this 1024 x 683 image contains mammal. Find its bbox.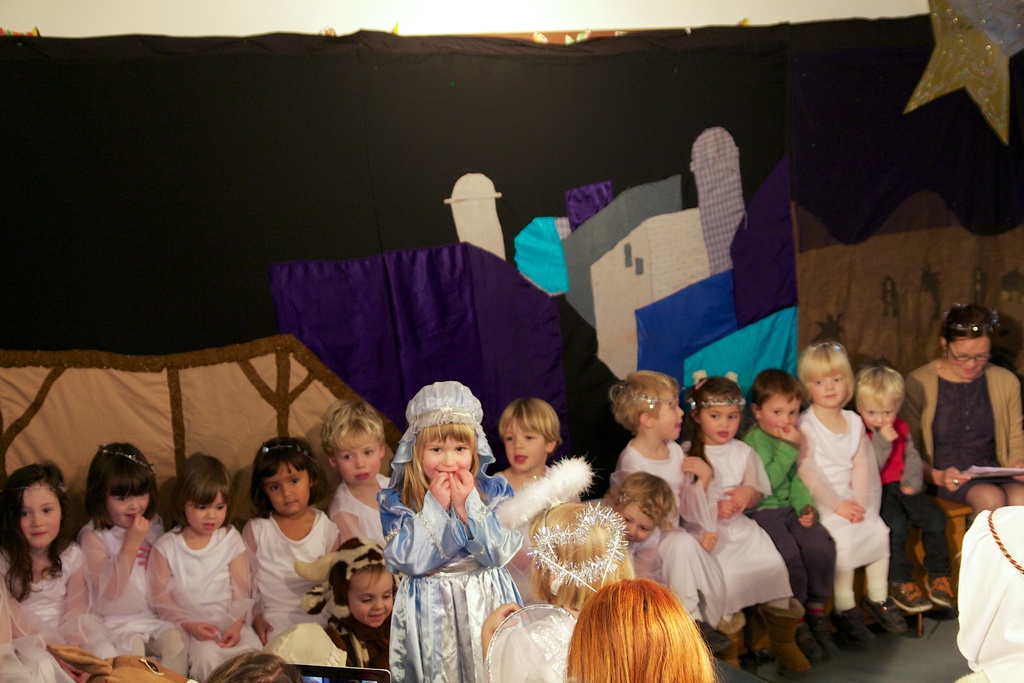
x1=947 y1=496 x2=1023 y2=682.
